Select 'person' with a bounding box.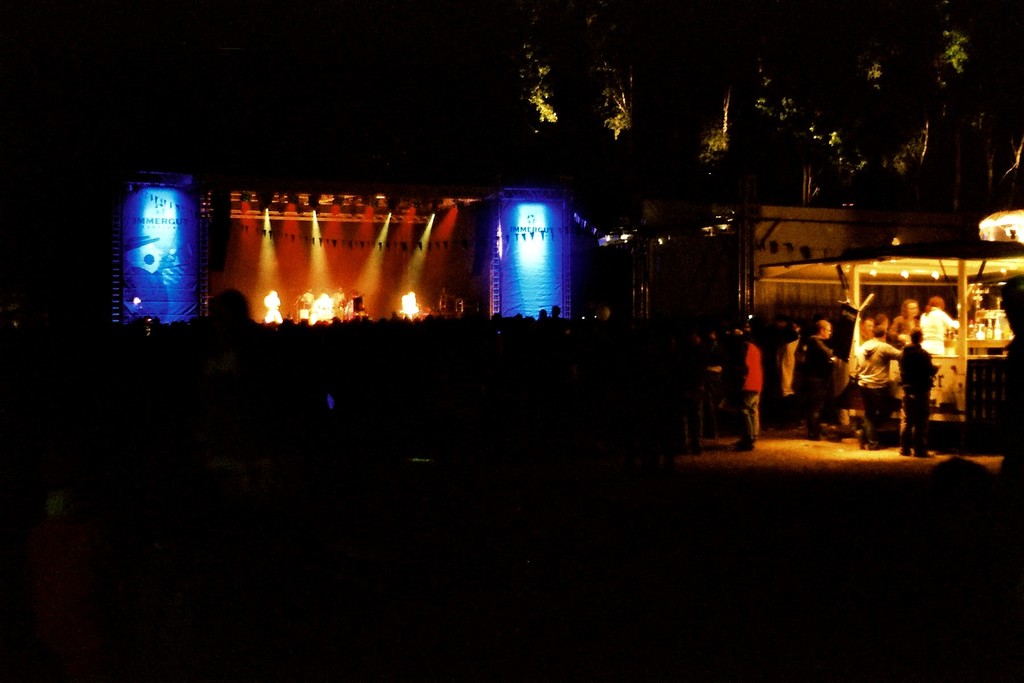
[x1=849, y1=322, x2=901, y2=446].
